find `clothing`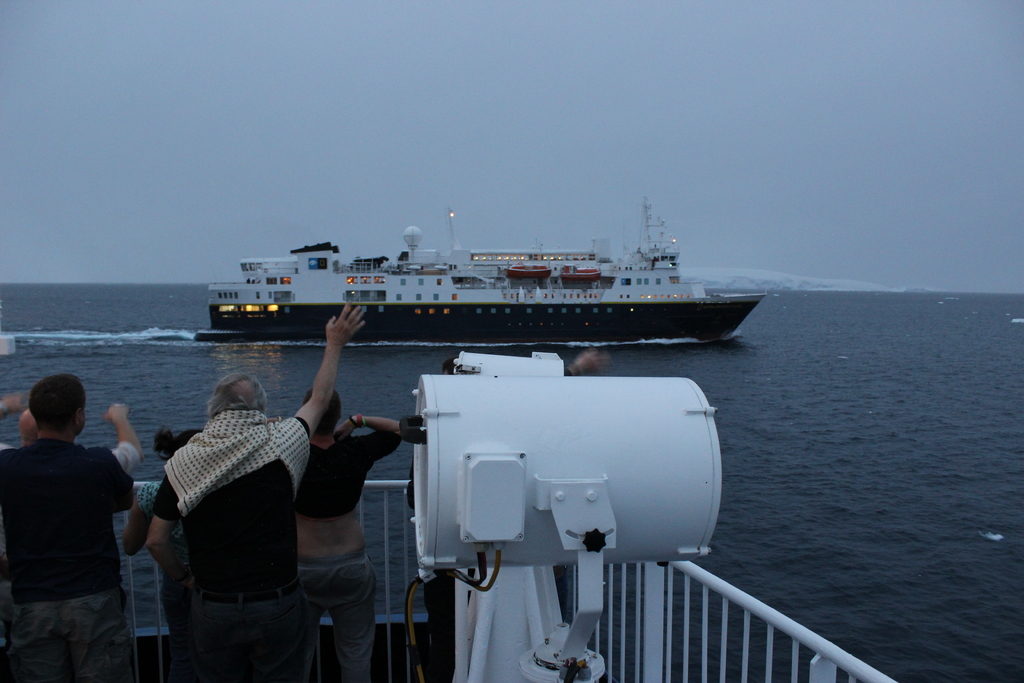
bbox(287, 426, 394, 522)
